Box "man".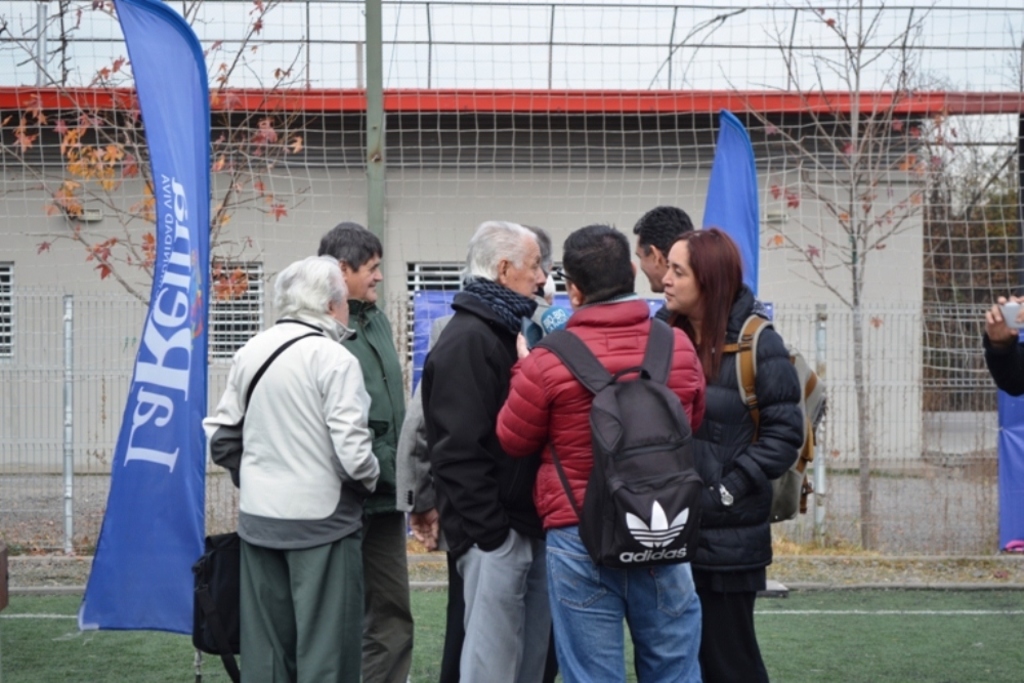
bbox=[400, 216, 552, 682].
